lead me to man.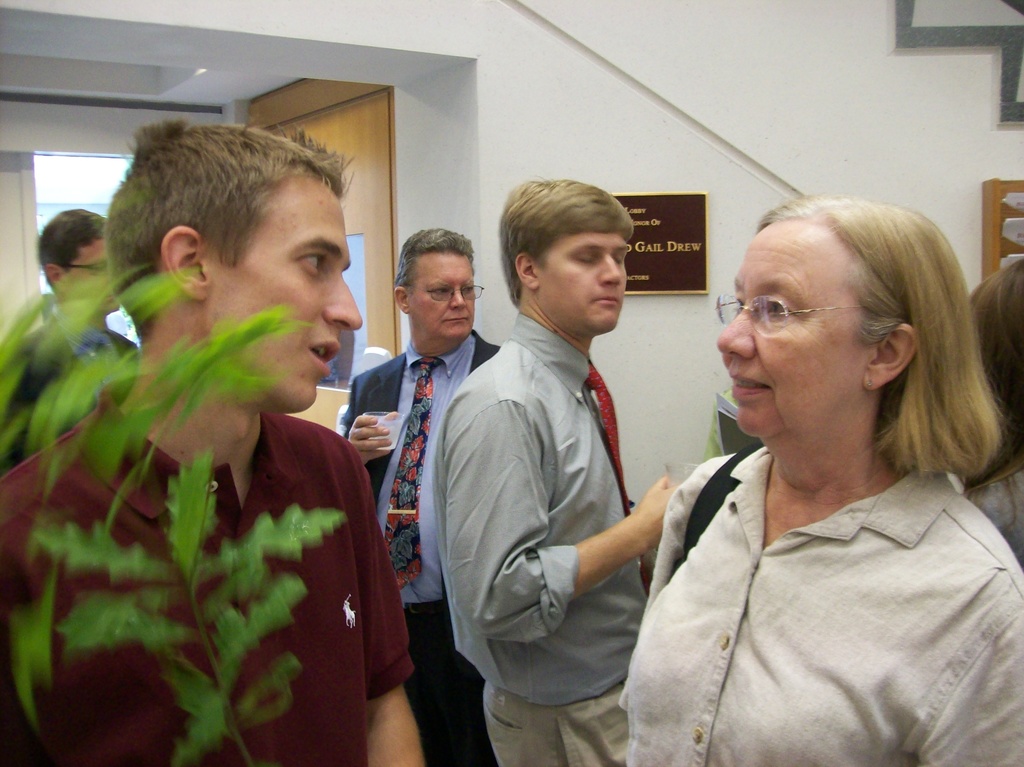
Lead to {"x1": 0, "y1": 209, "x2": 149, "y2": 472}.
